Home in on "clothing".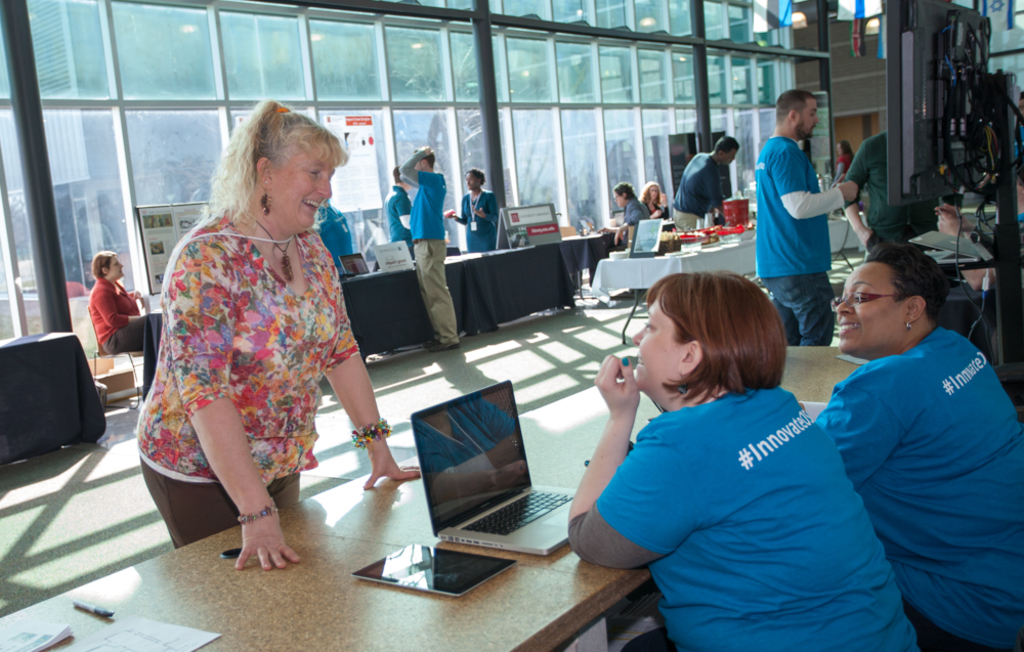
Homed in at bbox=(456, 181, 503, 253).
